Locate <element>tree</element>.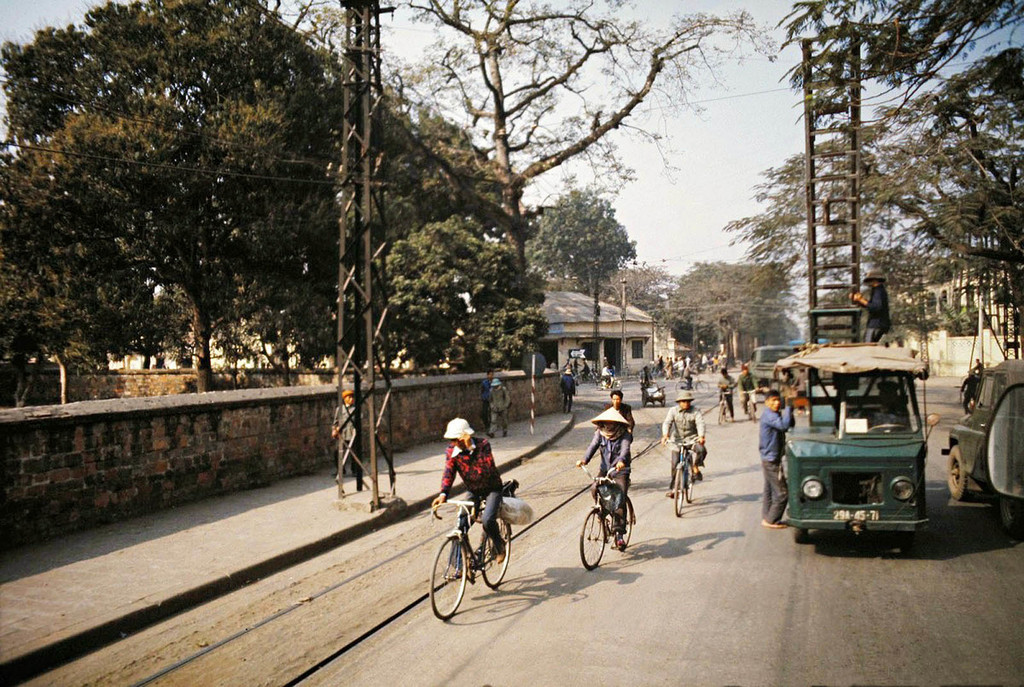
Bounding box: 296 0 773 323.
